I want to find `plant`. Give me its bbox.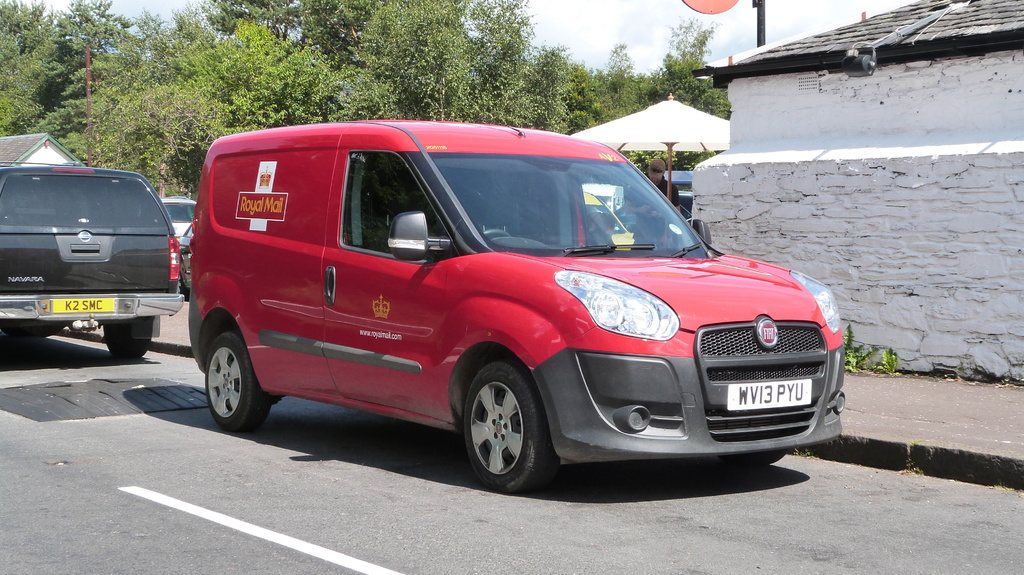
844, 317, 872, 376.
